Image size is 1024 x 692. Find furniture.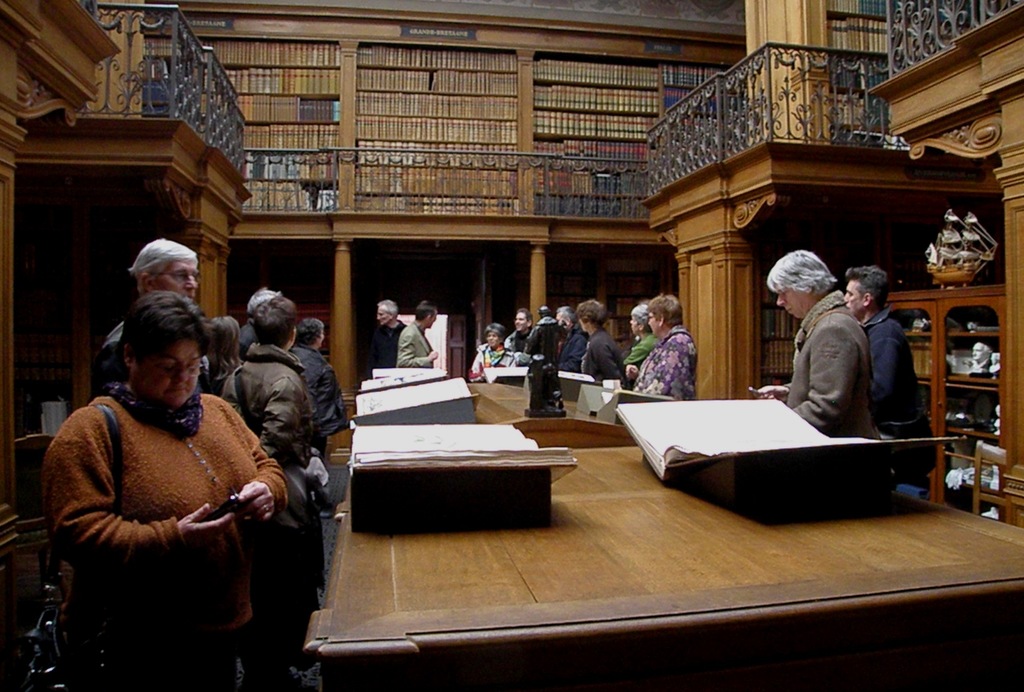
303:443:1023:691.
